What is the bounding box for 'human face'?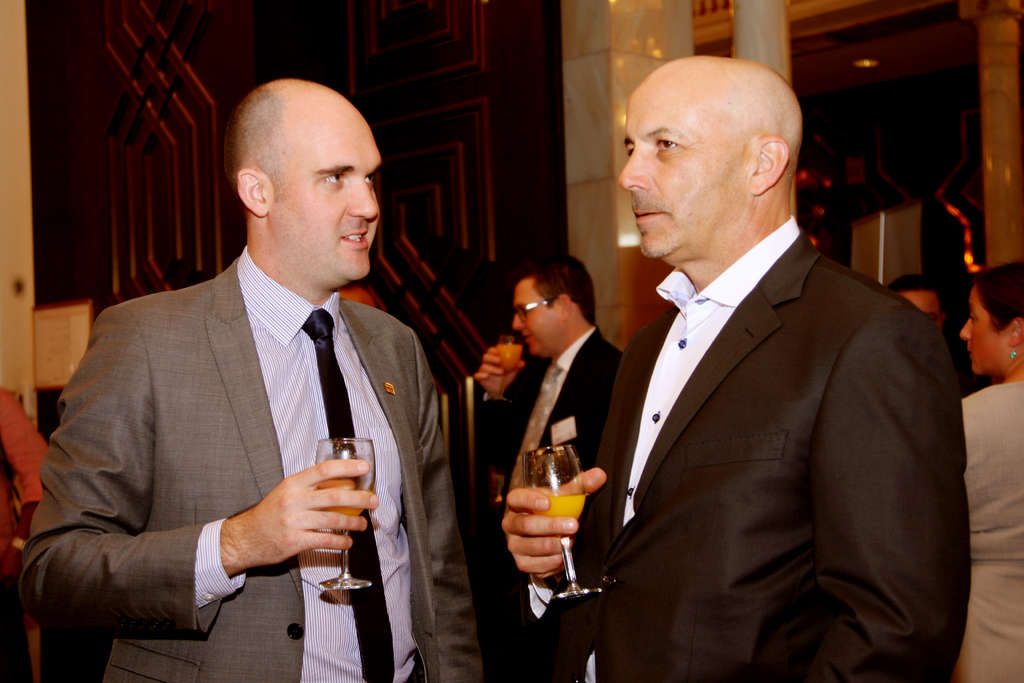
bbox=(961, 286, 1004, 379).
